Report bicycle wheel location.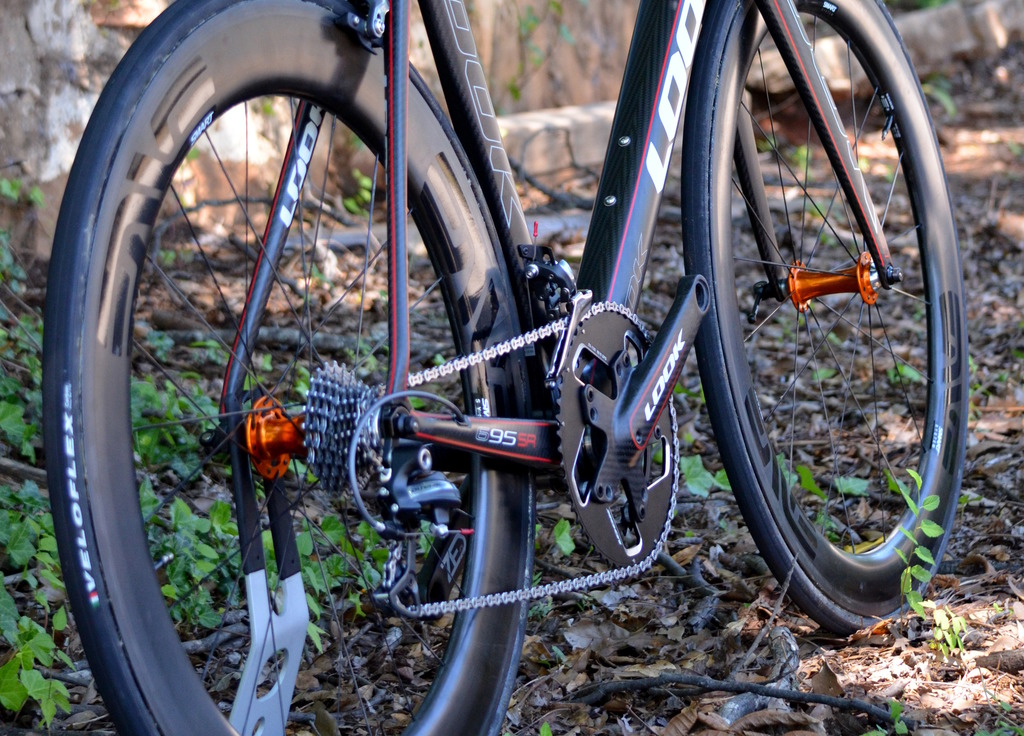
Report: bbox=(719, 65, 959, 602).
